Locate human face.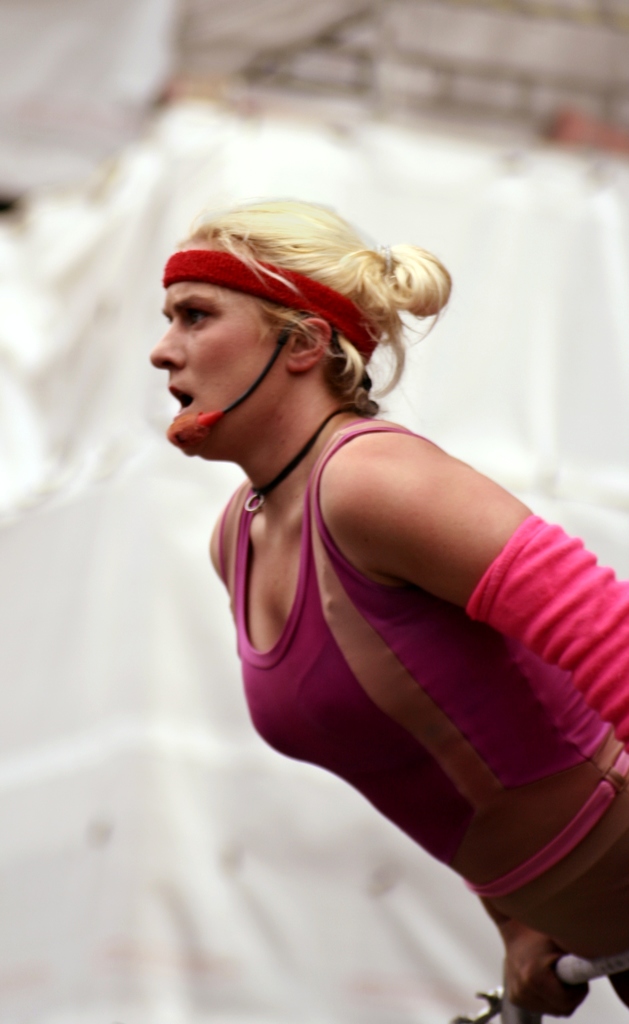
Bounding box: [left=148, top=280, right=290, bottom=451].
